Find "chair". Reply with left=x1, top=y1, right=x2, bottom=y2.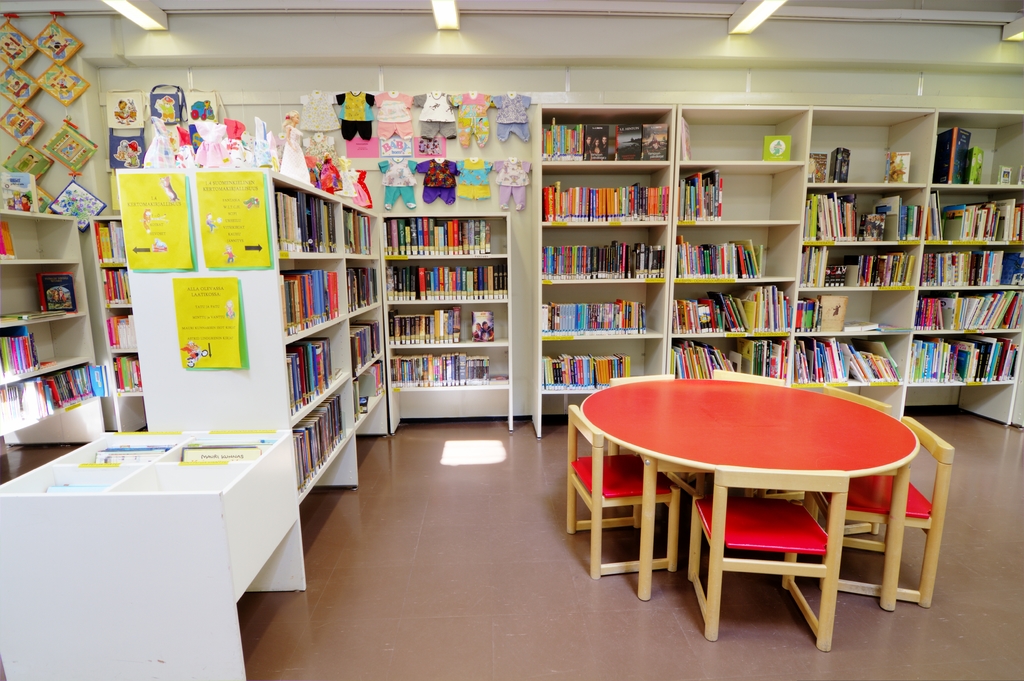
left=712, top=364, right=790, bottom=498.
